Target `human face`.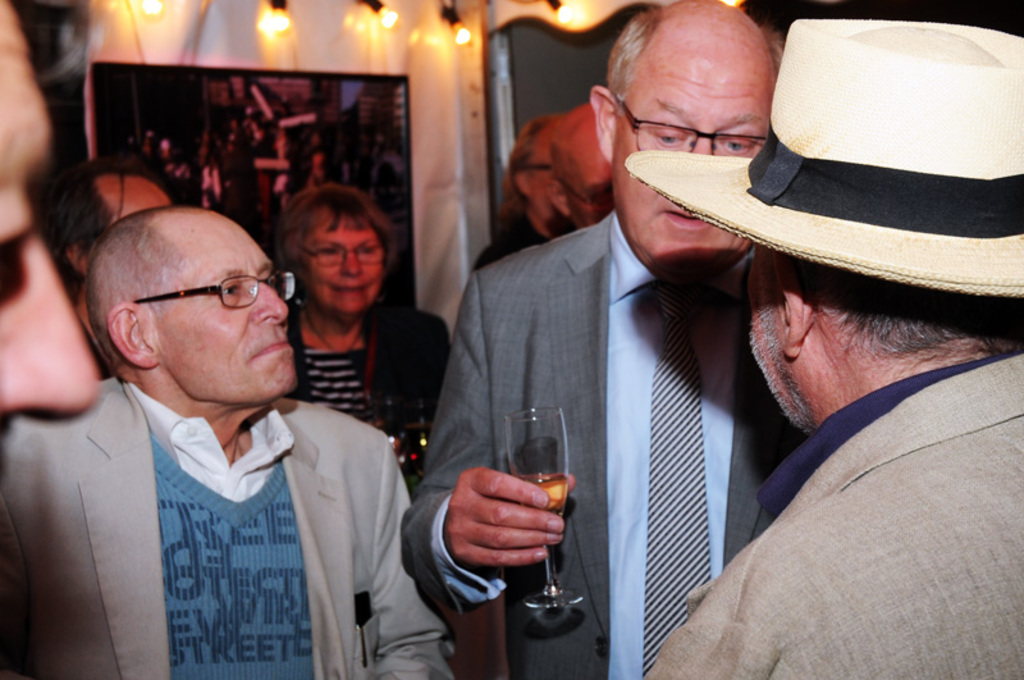
Target region: (613,73,762,278).
